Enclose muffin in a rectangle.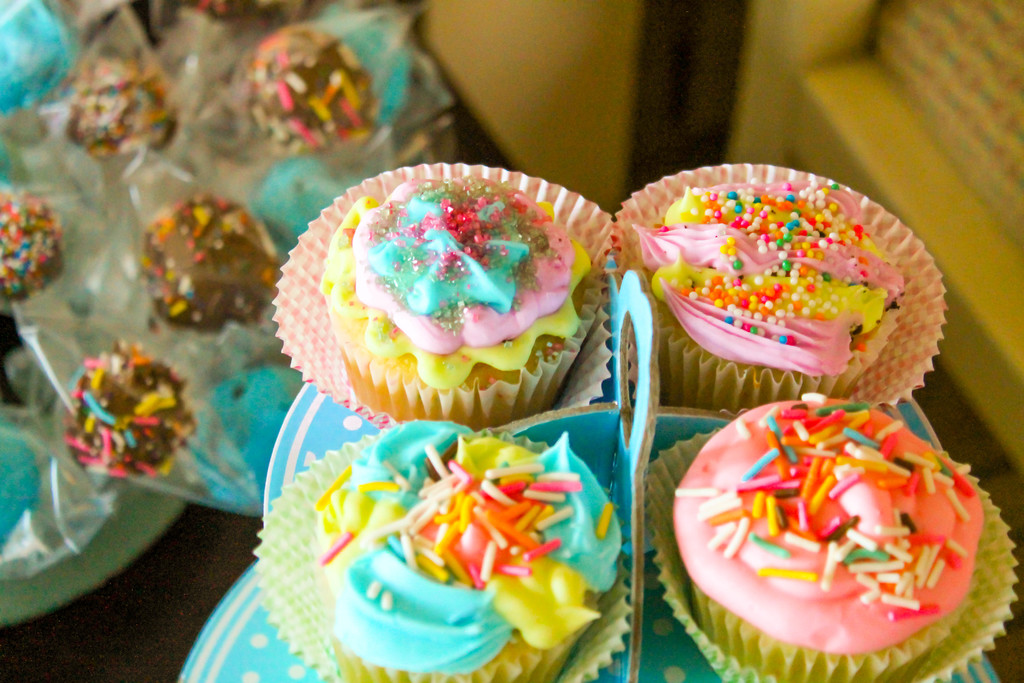
645/383/1023/682.
